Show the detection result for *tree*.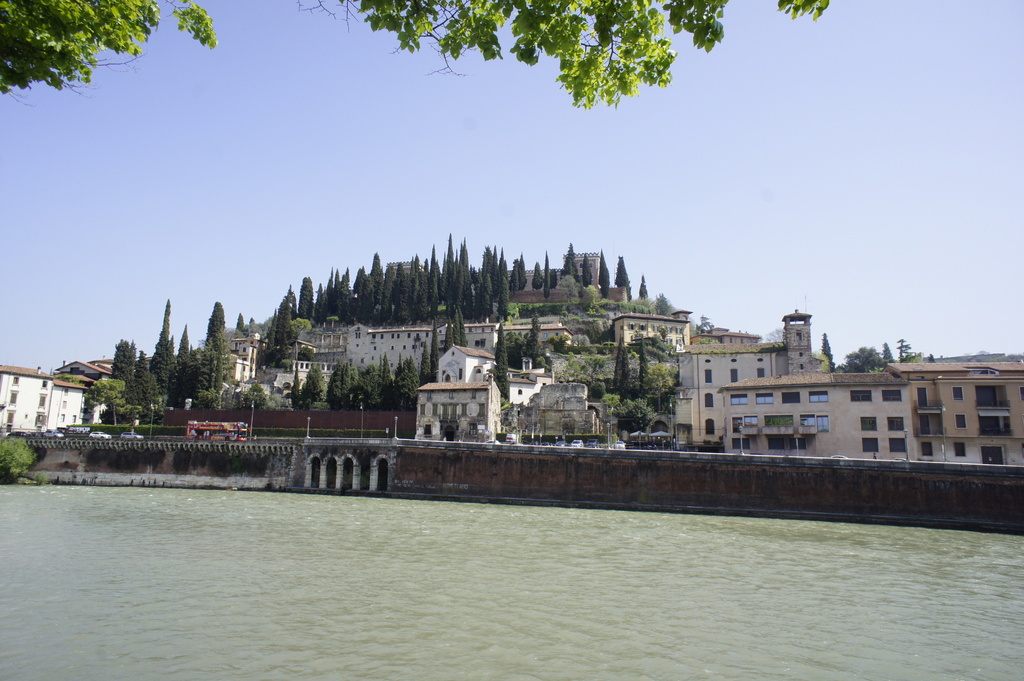
crop(355, 264, 370, 324).
